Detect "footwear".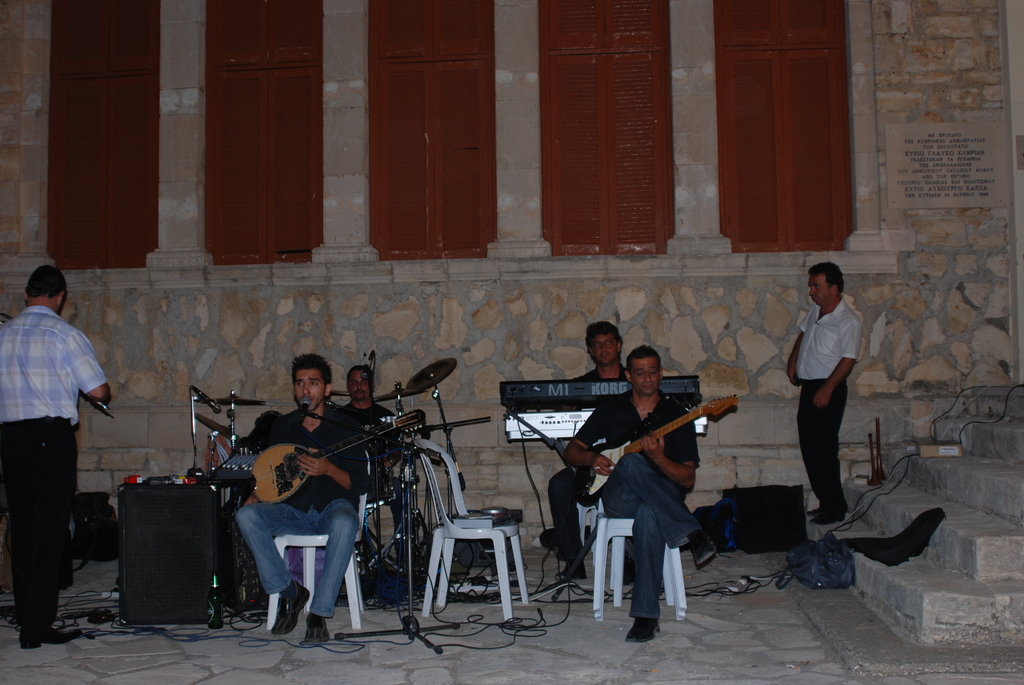
Detected at 810,514,845,526.
